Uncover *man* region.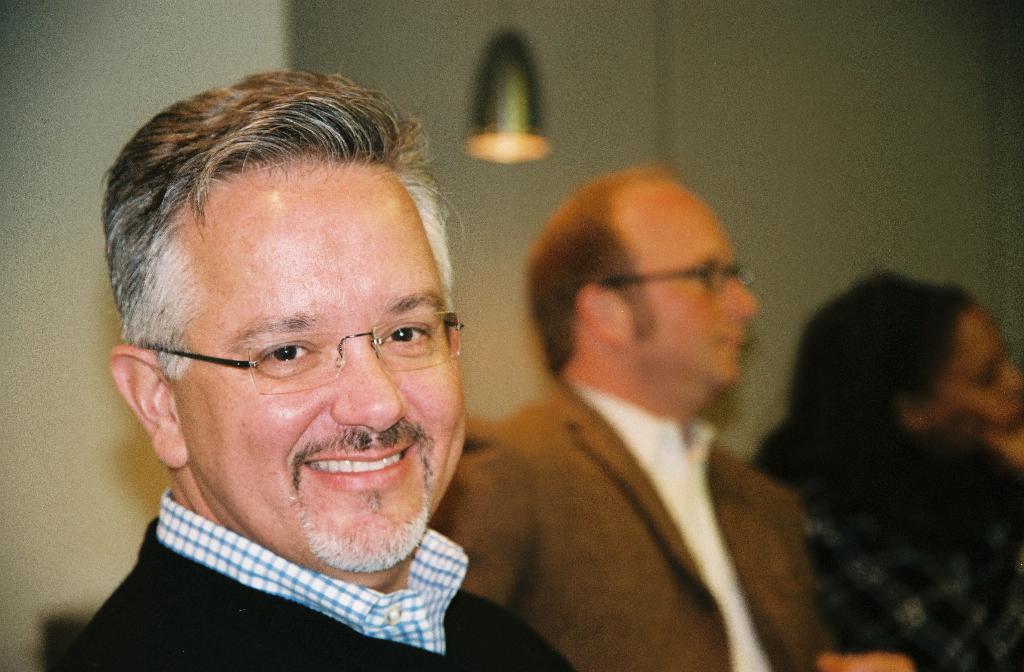
Uncovered: [429,158,916,671].
